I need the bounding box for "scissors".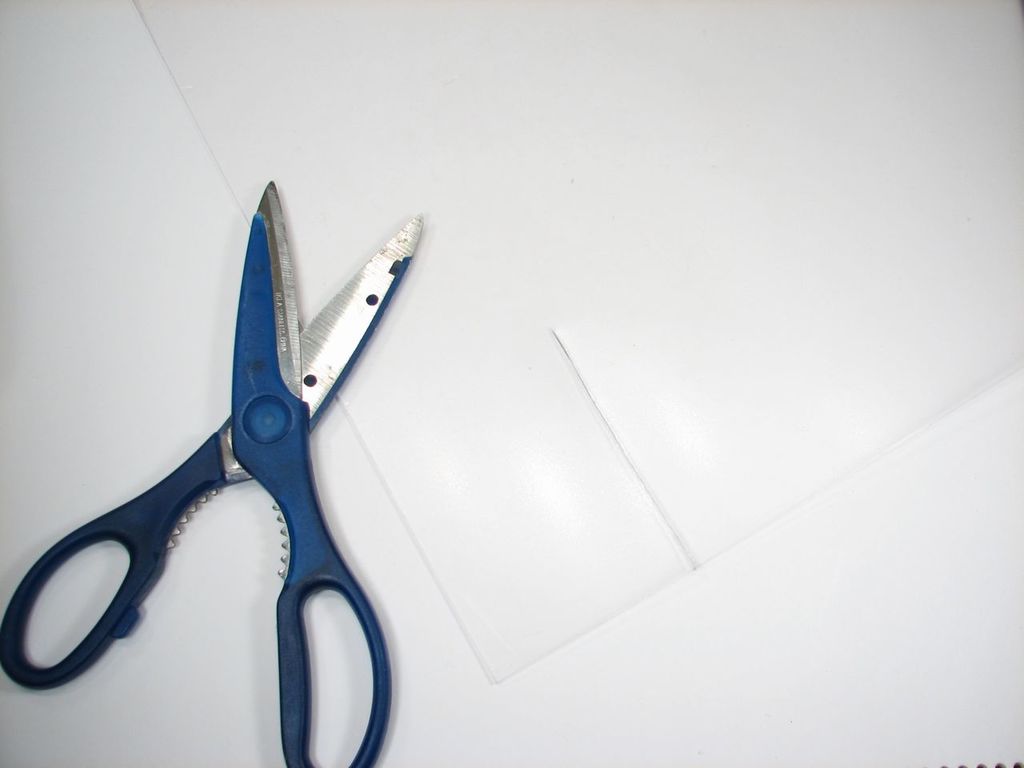
Here it is: [x1=0, y1=176, x2=426, y2=767].
